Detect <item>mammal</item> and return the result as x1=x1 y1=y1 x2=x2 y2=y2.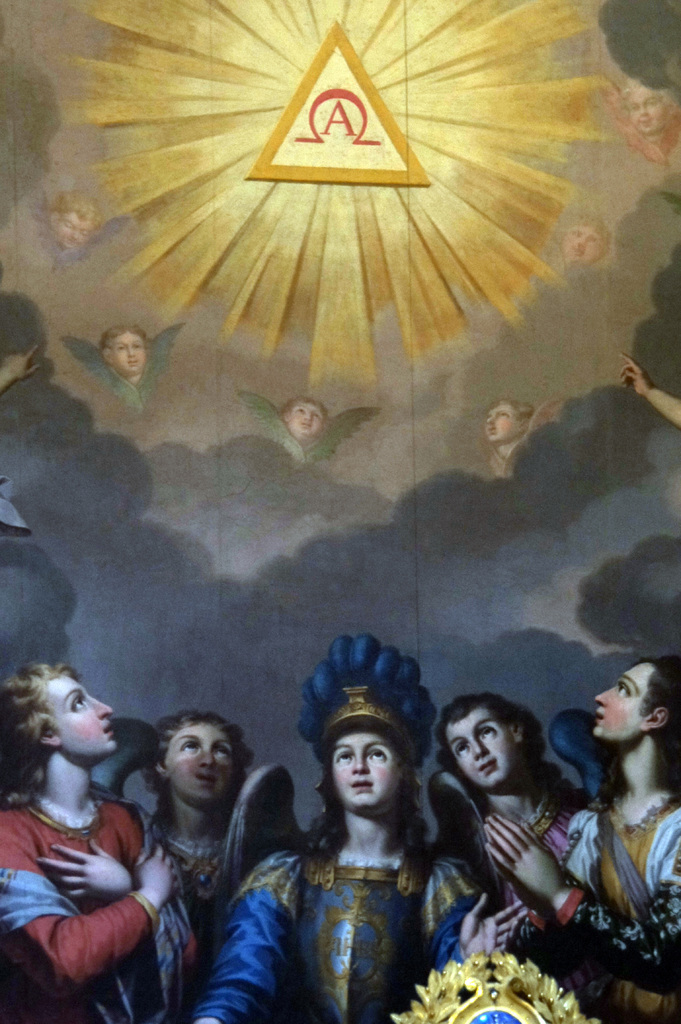
x1=28 y1=188 x2=102 y2=271.
